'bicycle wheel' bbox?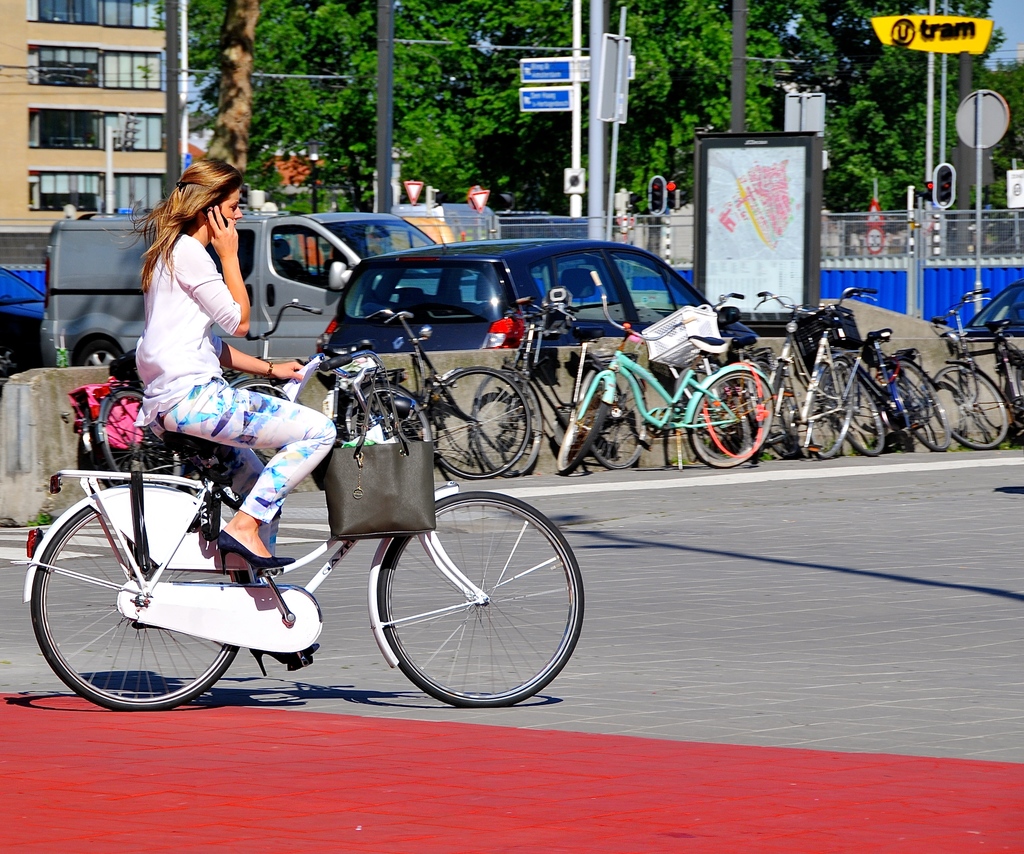
BBox(28, 500, 239, 713)
